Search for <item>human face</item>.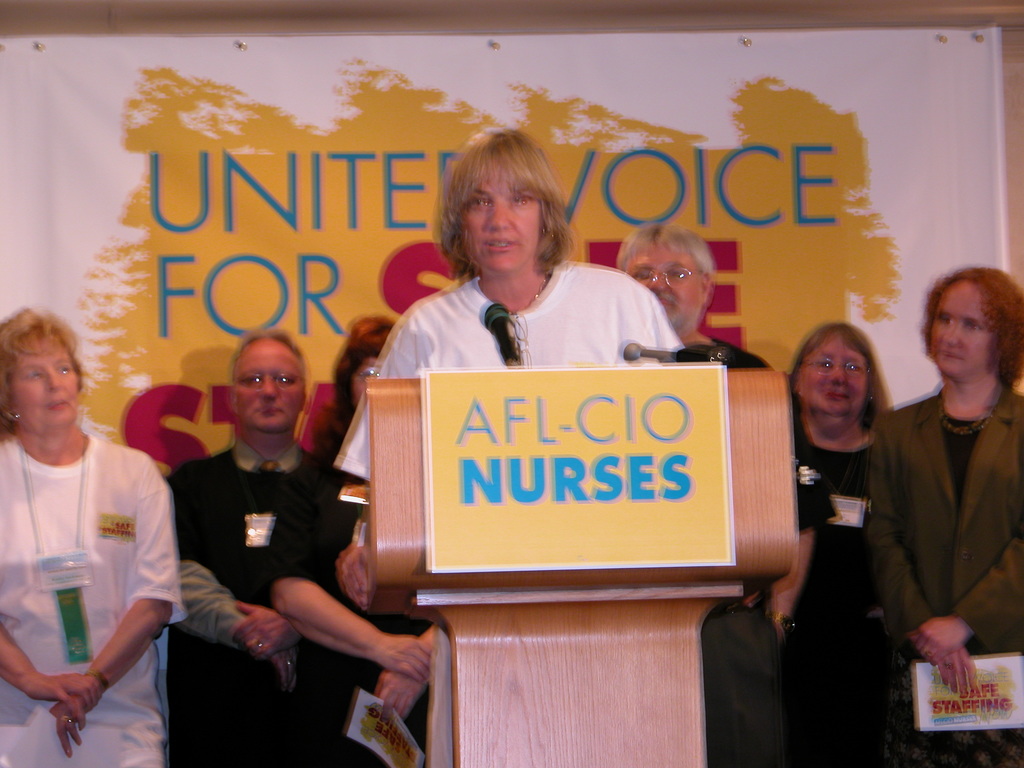
Found at (799,336,868,415).
